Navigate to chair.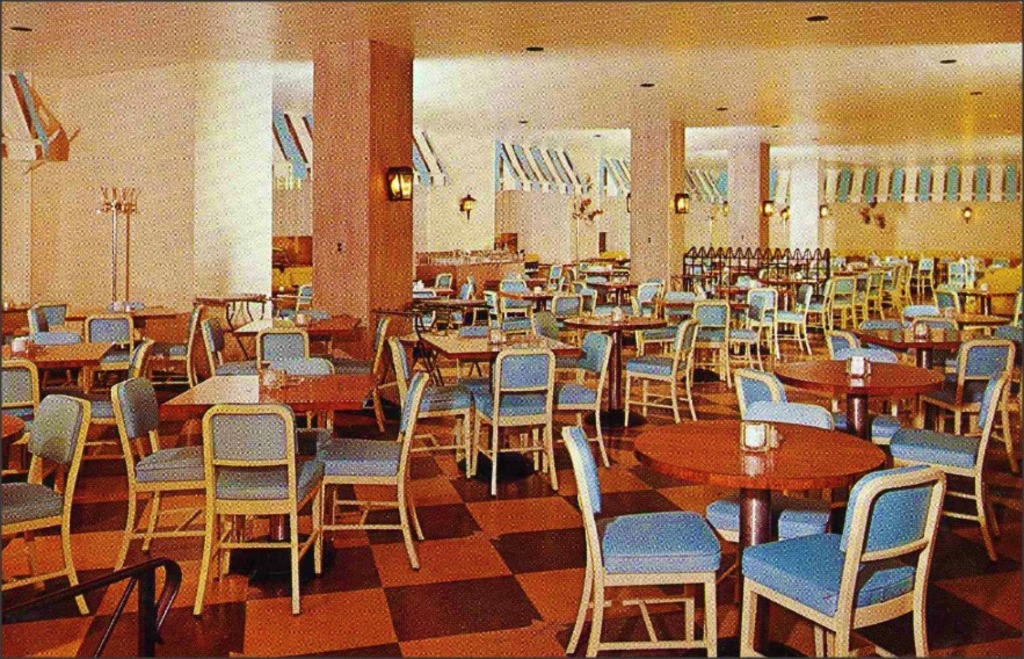
Navigation target: (x1=544, y1=330, x2=613, y2=465).
